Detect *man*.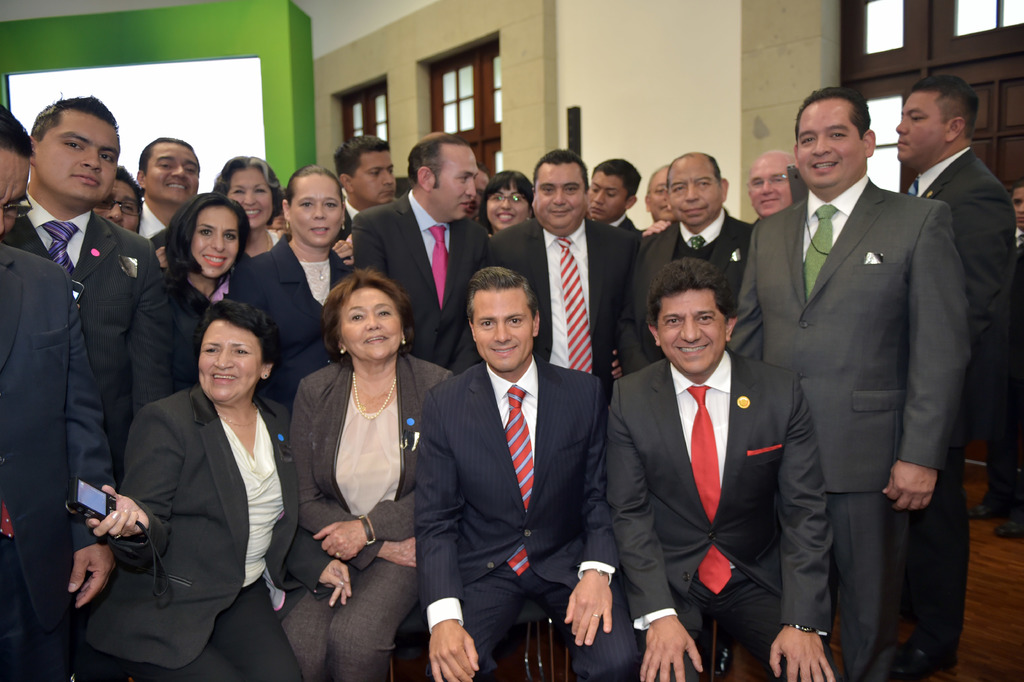
Detected at left=484, top=145, right=645, bottom=409.
